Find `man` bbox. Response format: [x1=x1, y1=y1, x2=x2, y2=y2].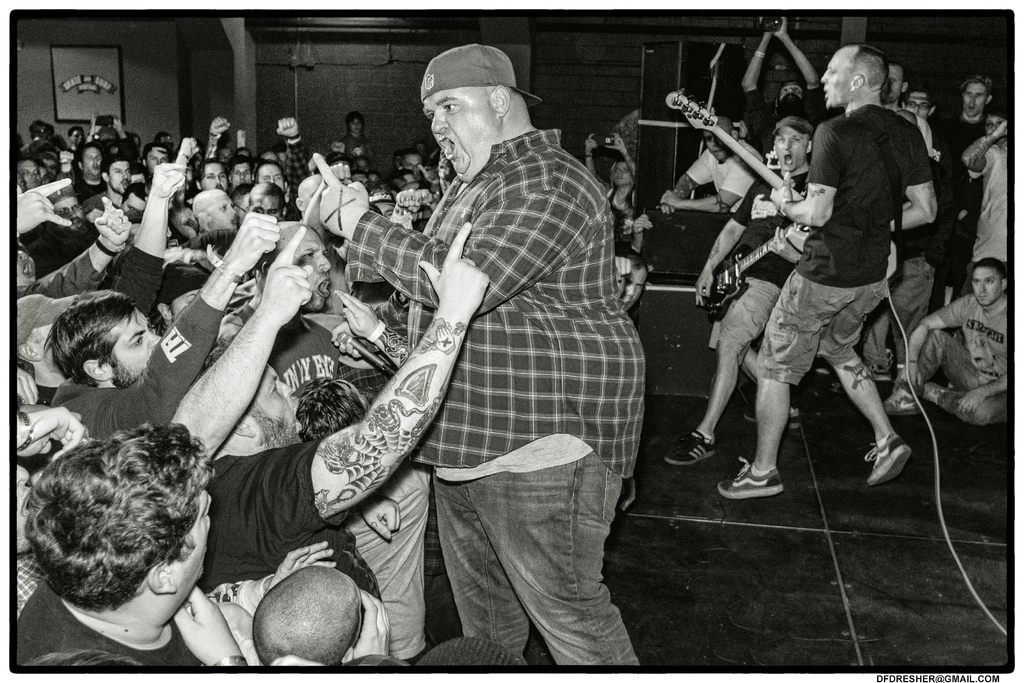
[x1=662, y1=114, x2=801, y2=466].
